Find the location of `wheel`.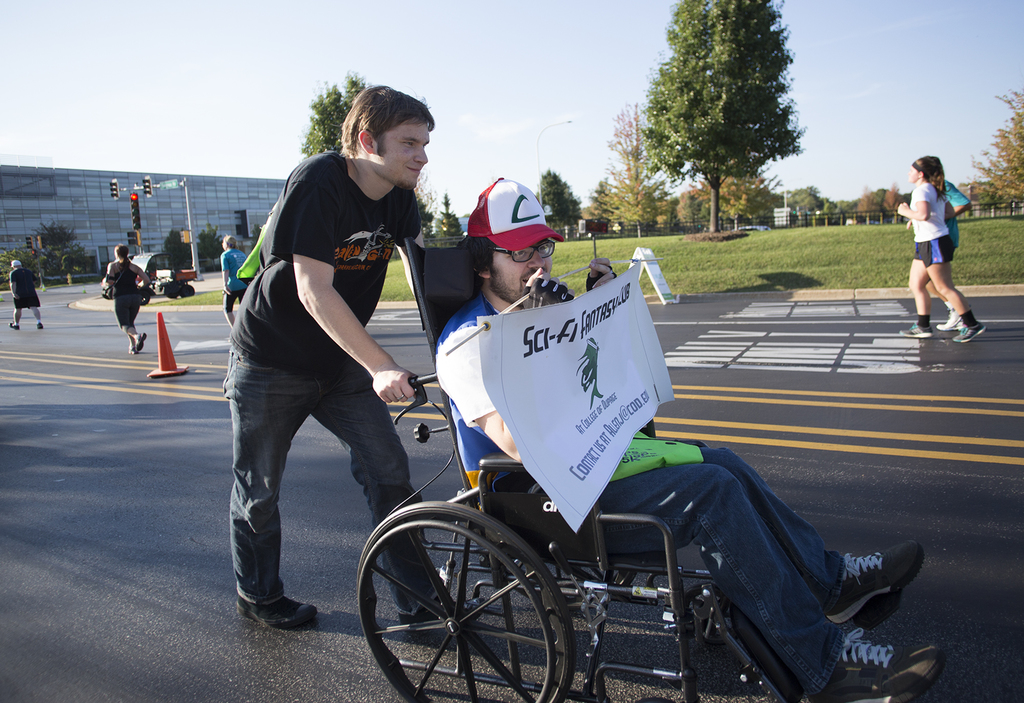
Location: rect(141, 293, 151, 307).
